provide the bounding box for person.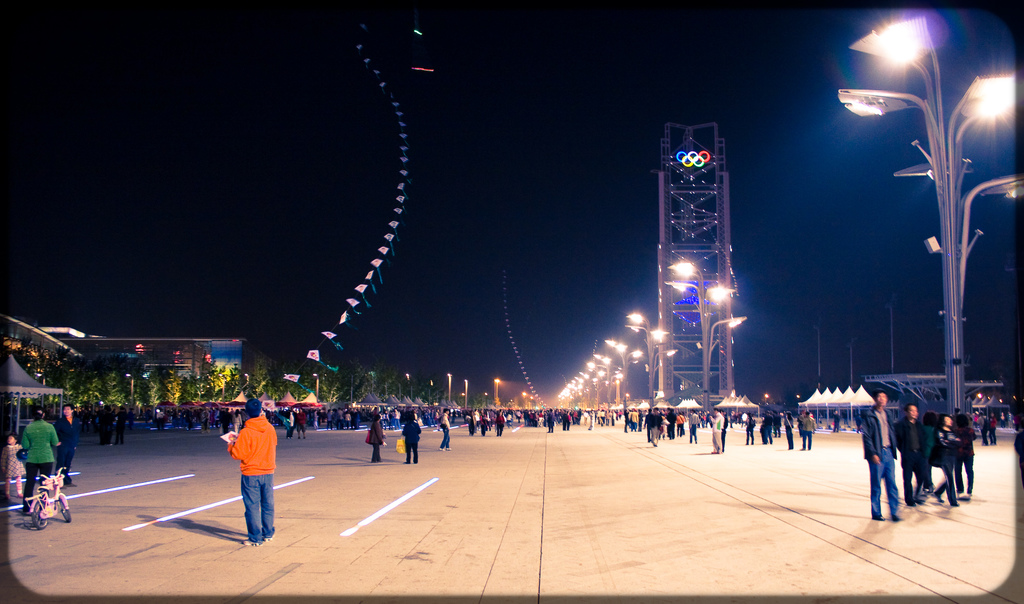
l=49, t=399, r=77, b=492.
